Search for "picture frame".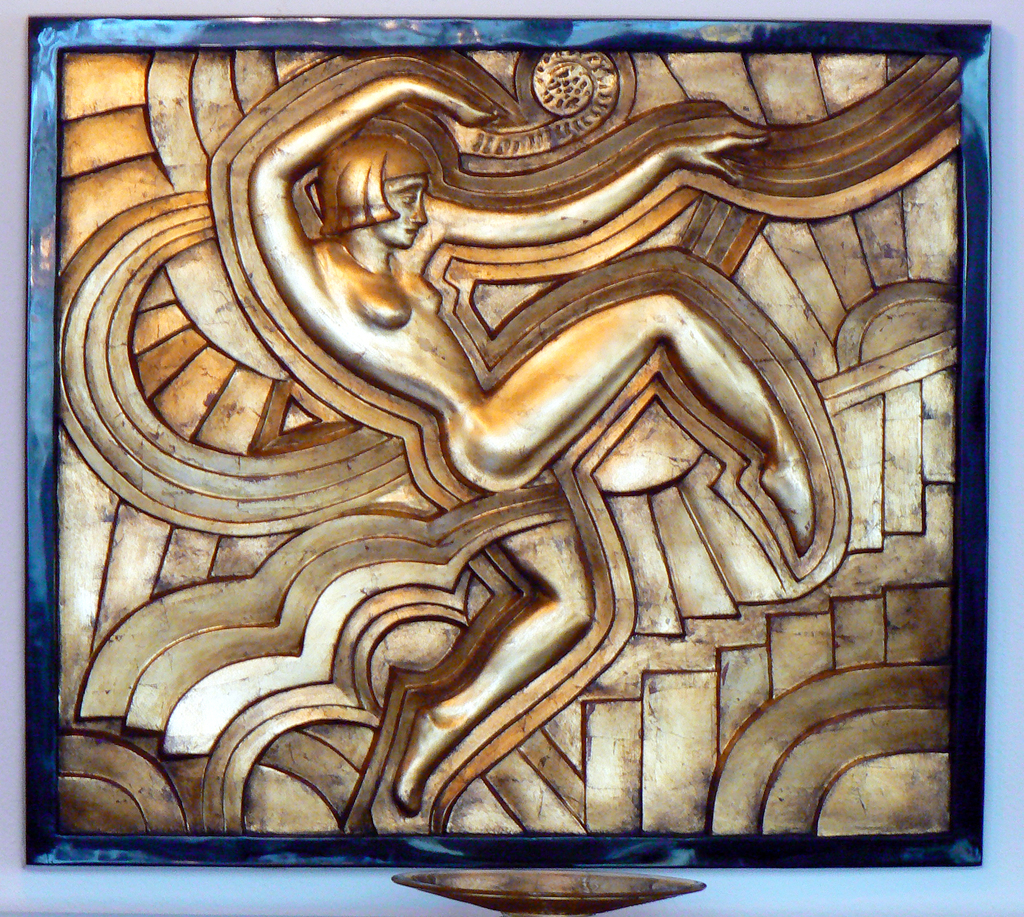
Found at <box>24,12,992,864</box>.
